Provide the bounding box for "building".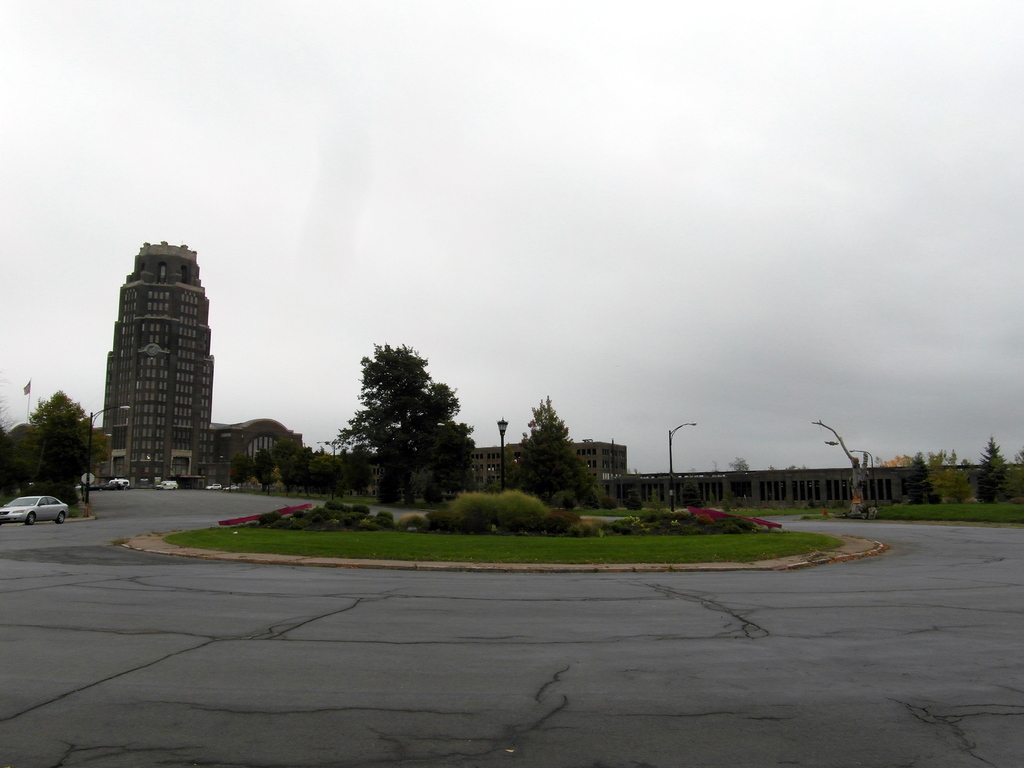
bbox=(99, 230, 223, 499).
